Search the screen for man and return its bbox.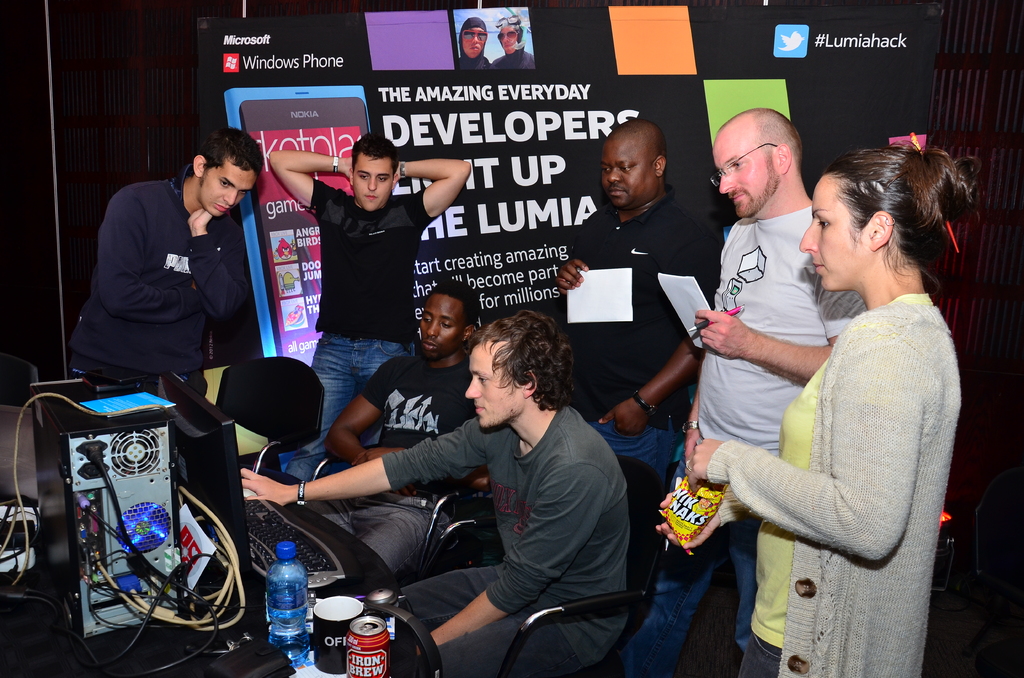
Found: [x1=264, y1=130, x2=480, y2=485].
